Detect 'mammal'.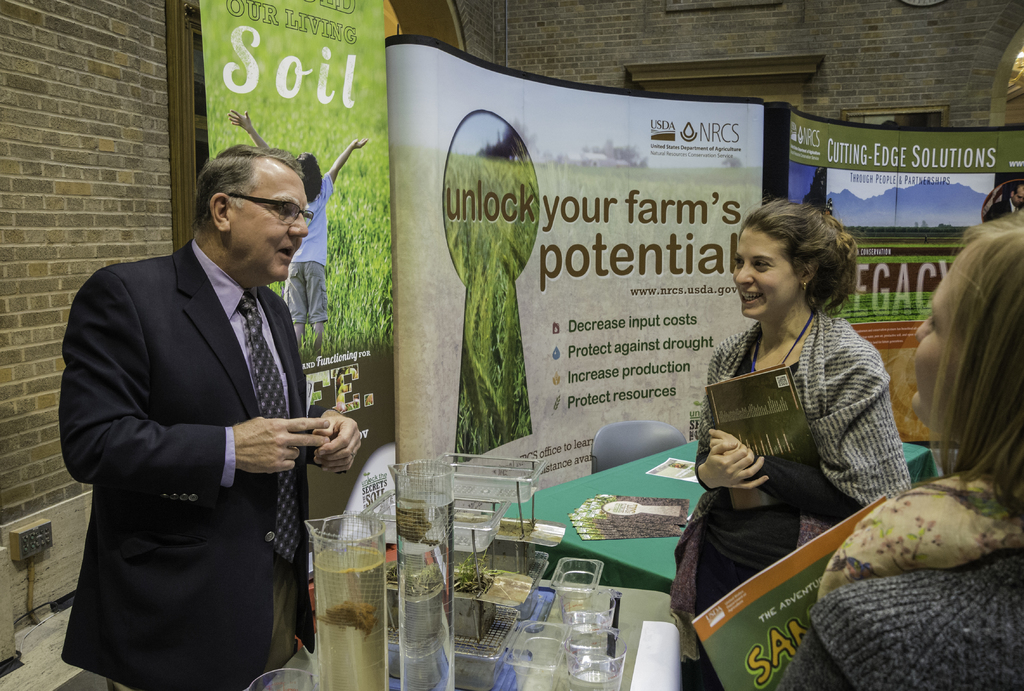
Detected at 772, 205, 1023, 690.
